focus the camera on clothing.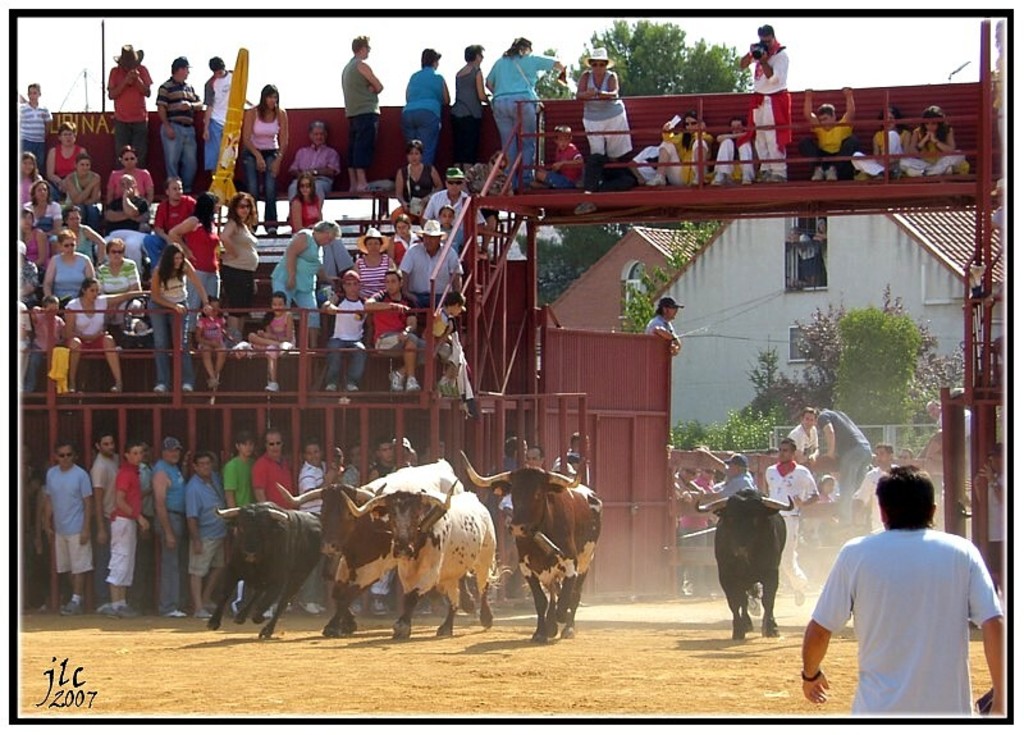
Focus region: [828, 406, 872, 496].
